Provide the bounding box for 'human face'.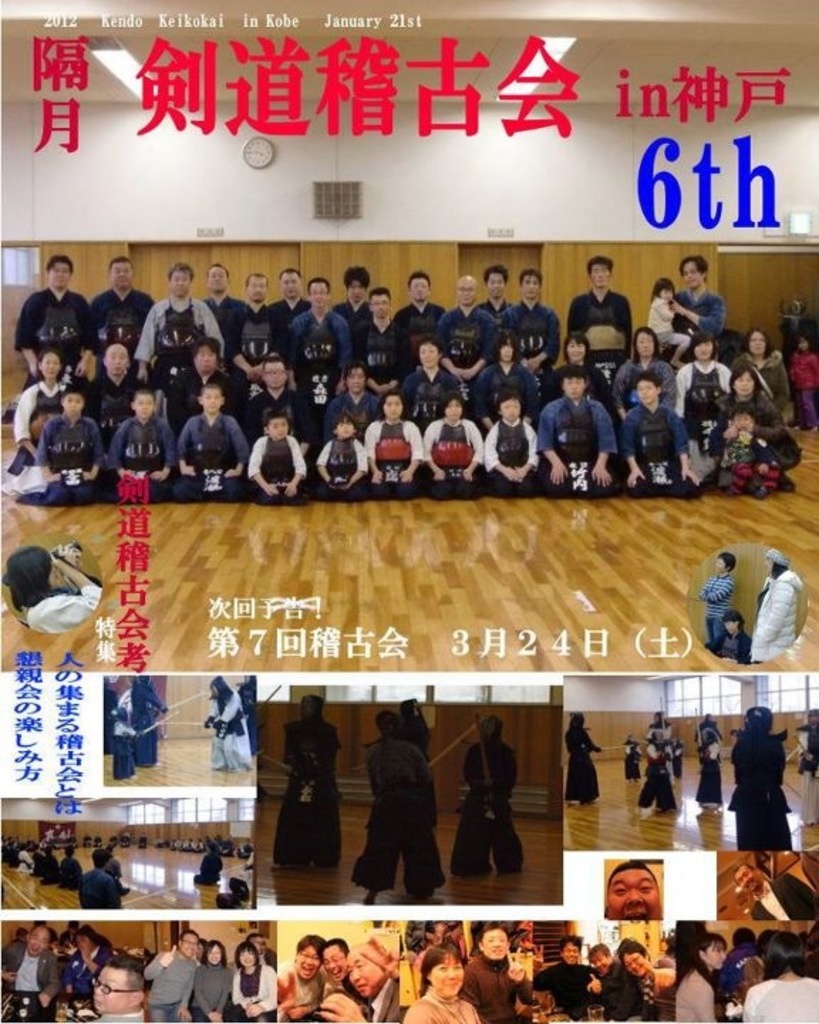
<box>562,374,586,402</box>.
